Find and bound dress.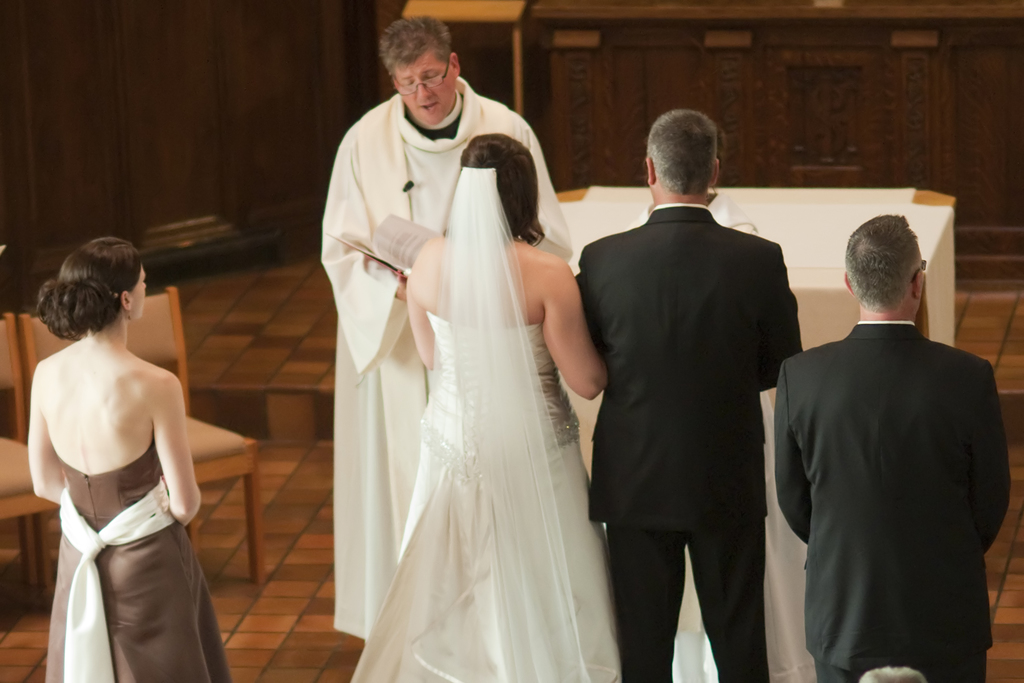
Bound: [43,425,229,682].
